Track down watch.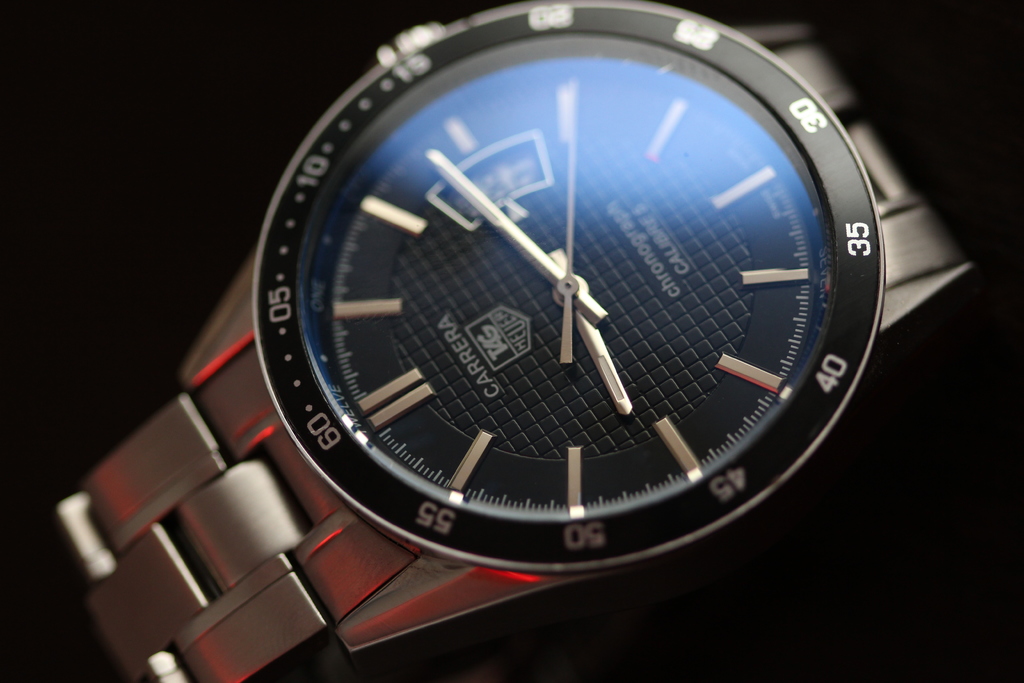
Tracked to detection(51, 0, 973, 682).
